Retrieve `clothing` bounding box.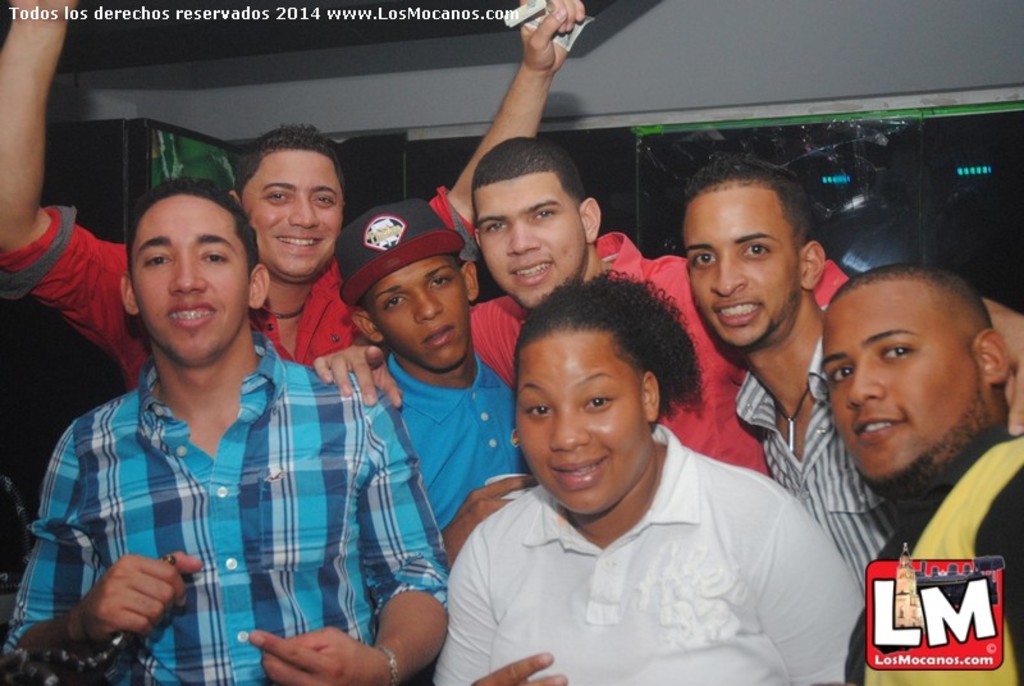
Bounding box: <bbox>462, 232, 849, 471</bbox>.
